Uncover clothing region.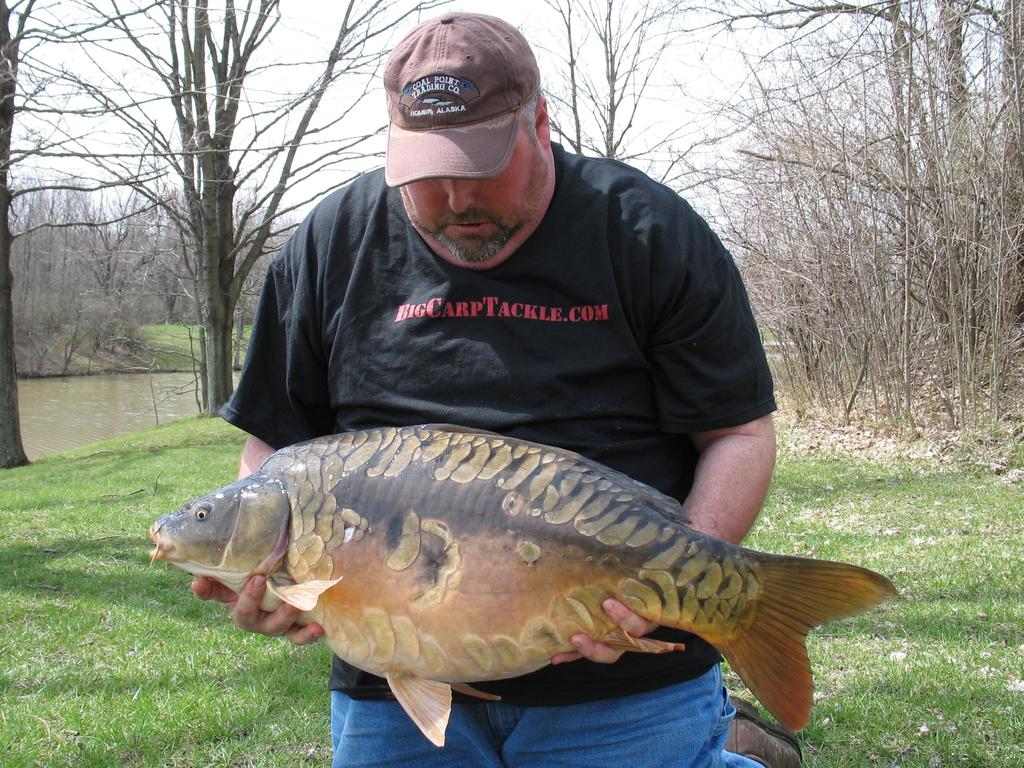
Uncovered: {"left": 183, "top": 180, "right": 863, "bottom": 649}.
